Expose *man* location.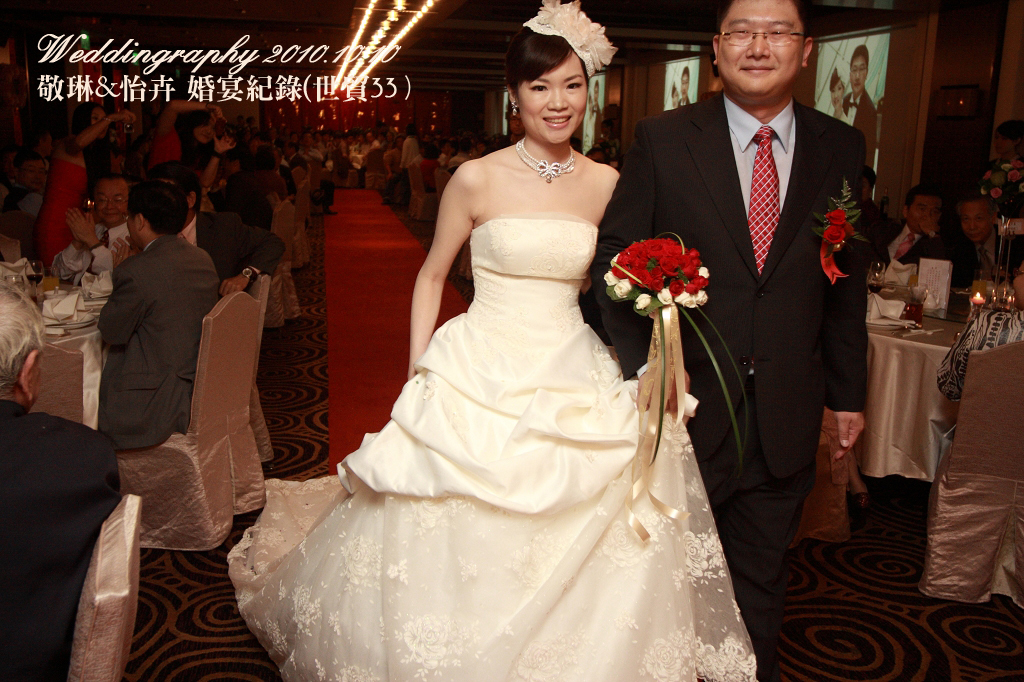
Exposed at 623, 0, 886, 580.
